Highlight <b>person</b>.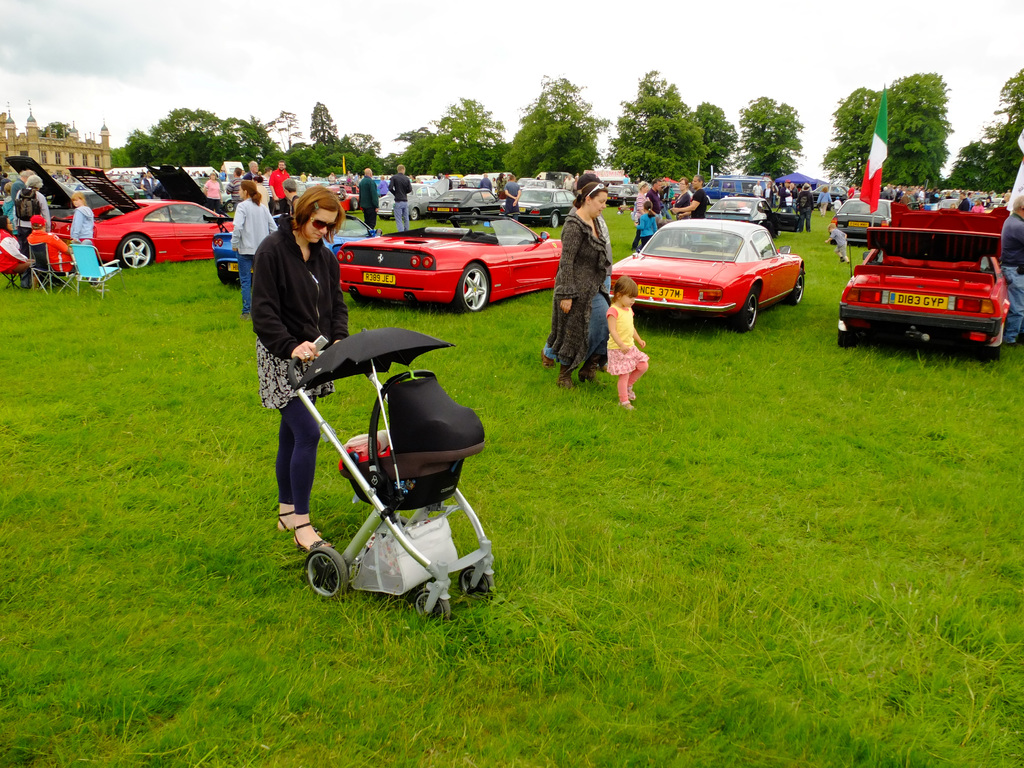
Highlighted region: (672,179,693,223).
